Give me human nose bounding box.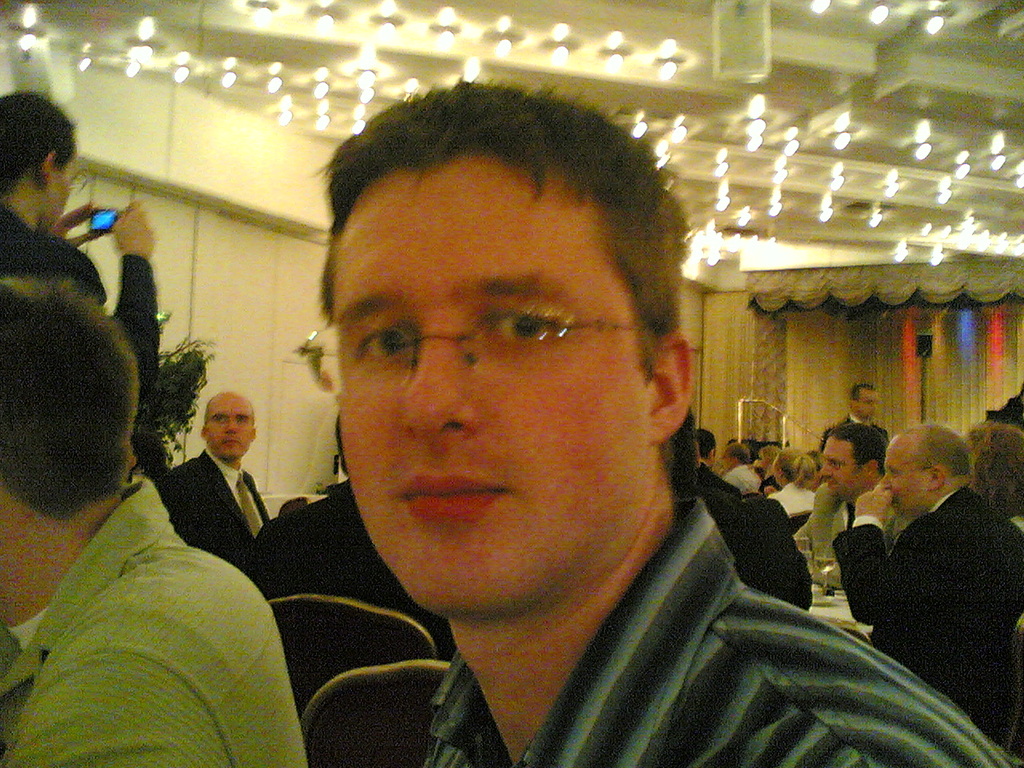
(398,318,474,434).
